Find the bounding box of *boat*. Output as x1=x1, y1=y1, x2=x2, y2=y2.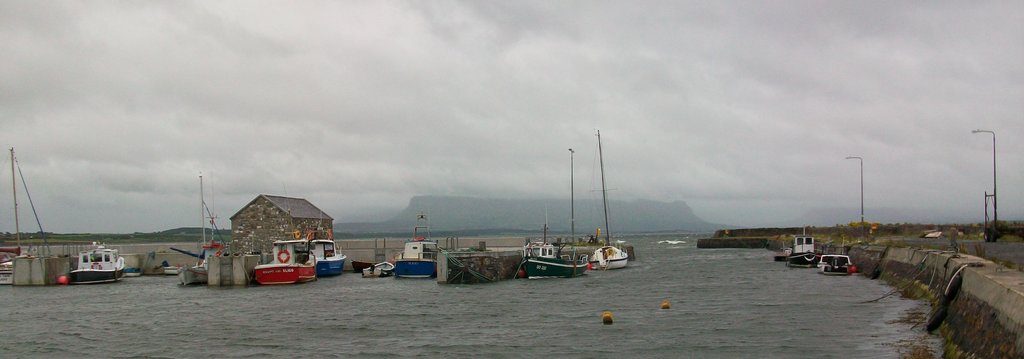
x1=259, y1=226, x2=320, y2=284.
